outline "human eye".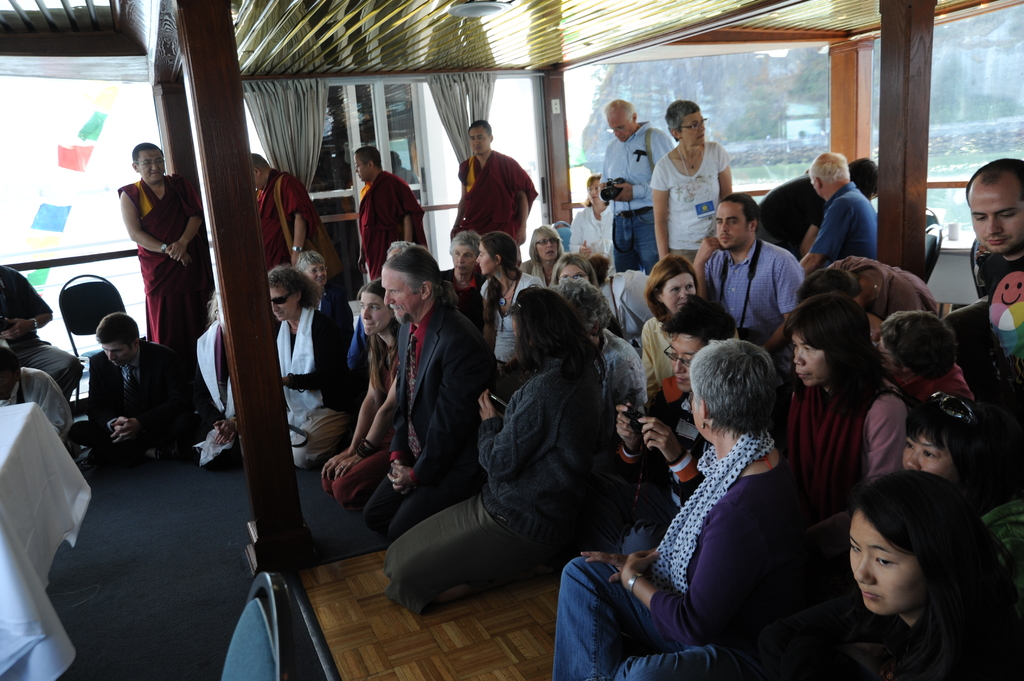
Outline: (390,286,401,297).
